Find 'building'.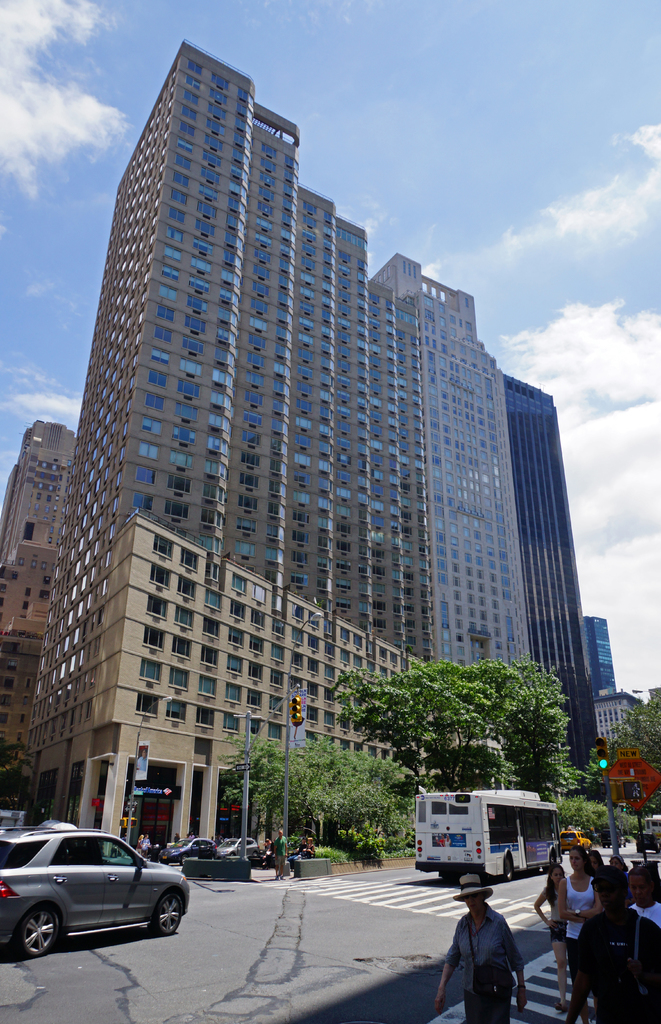
select_region(604, 689, 641, 750).
